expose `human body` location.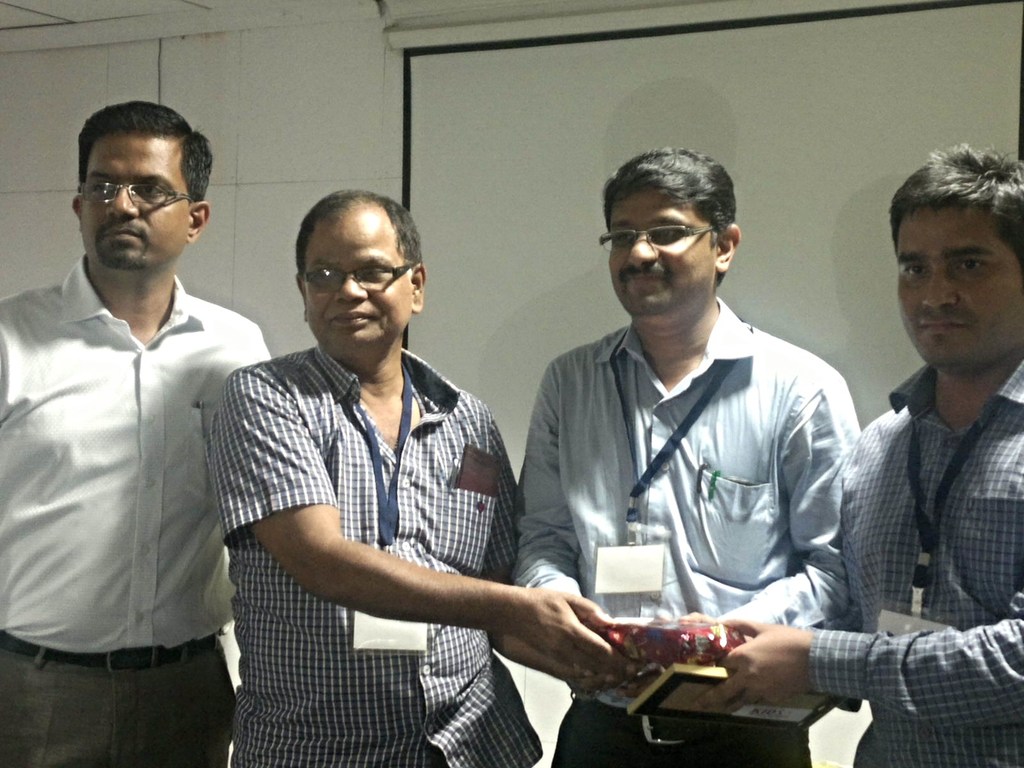
Exposed at crop(705, 141, 1023, 767).
